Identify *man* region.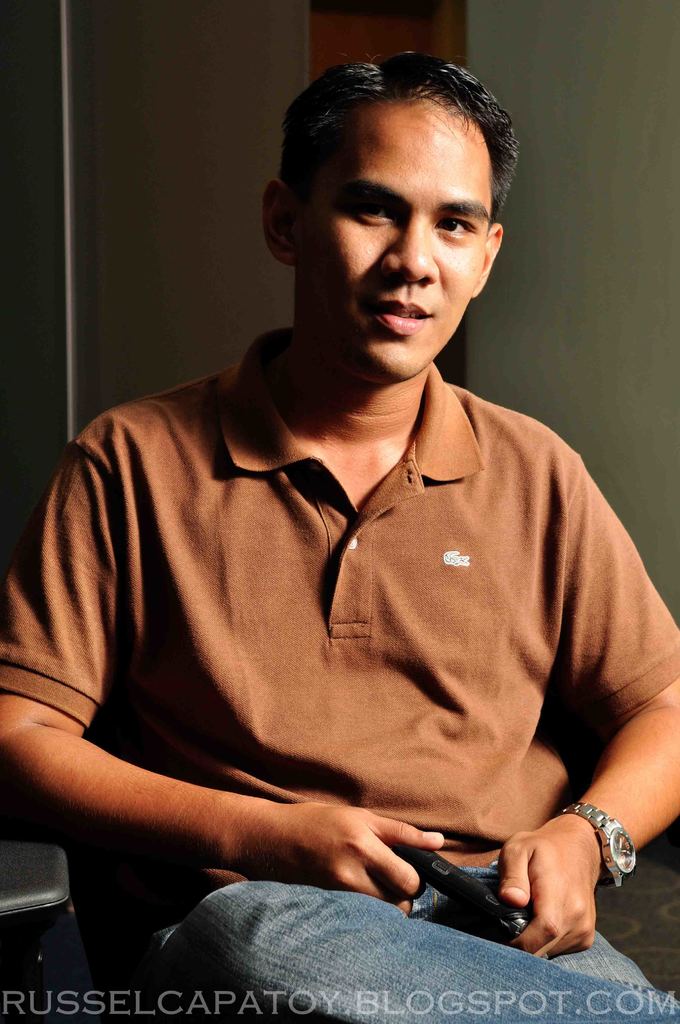
Region: [x1=0, y1=49, x2=679, y2=1023].
